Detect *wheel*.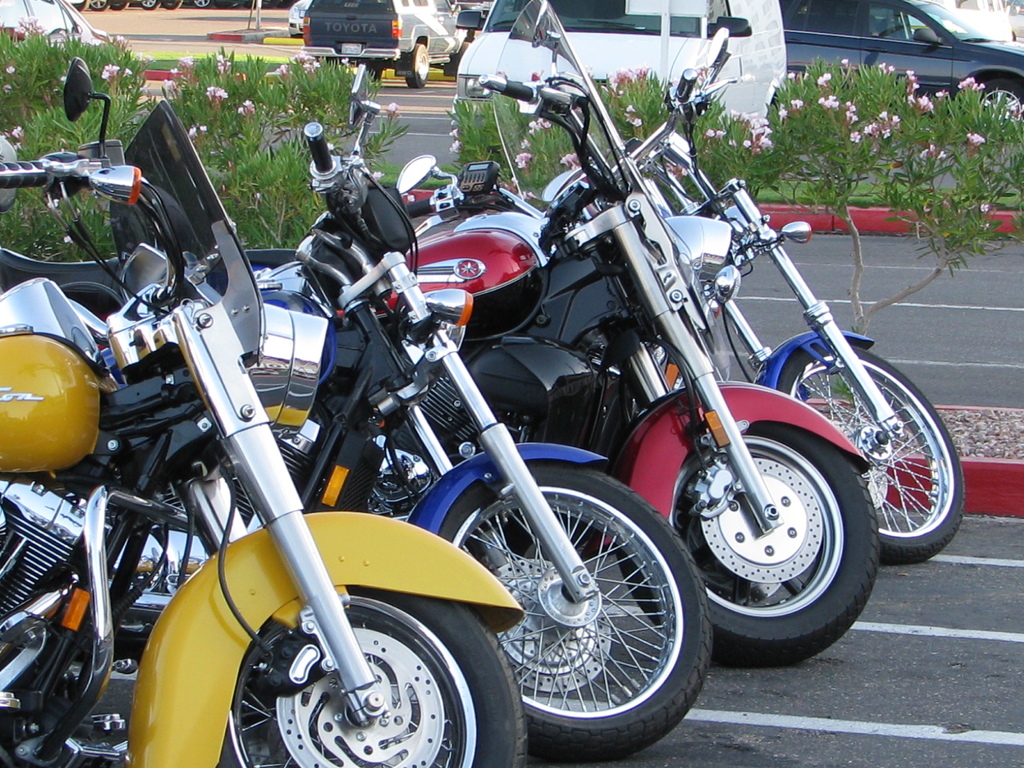
Detected at rect(218, 580, 527, 767).
